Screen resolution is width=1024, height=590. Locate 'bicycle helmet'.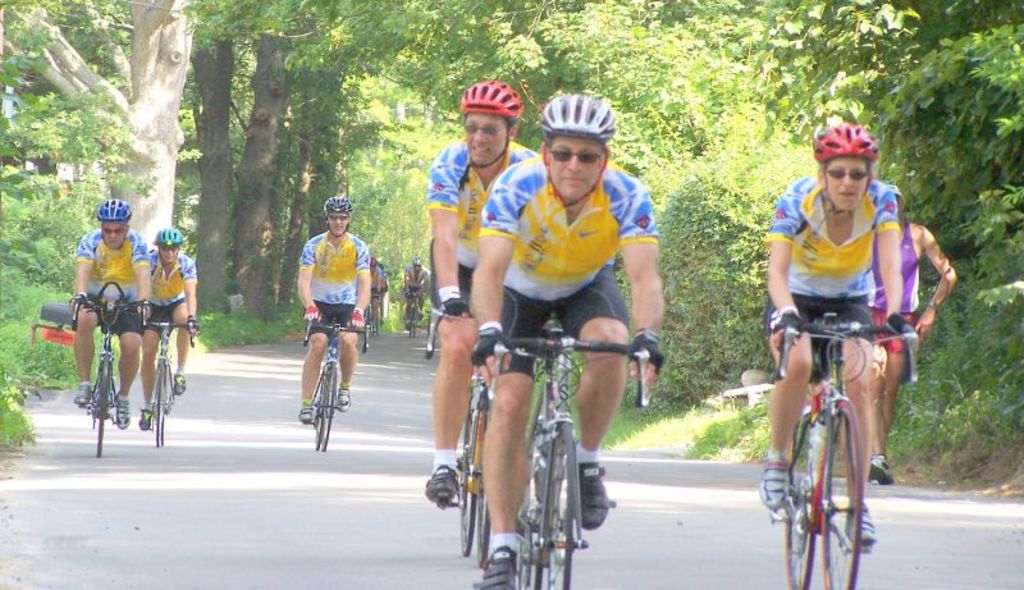
96 198 132 220.
